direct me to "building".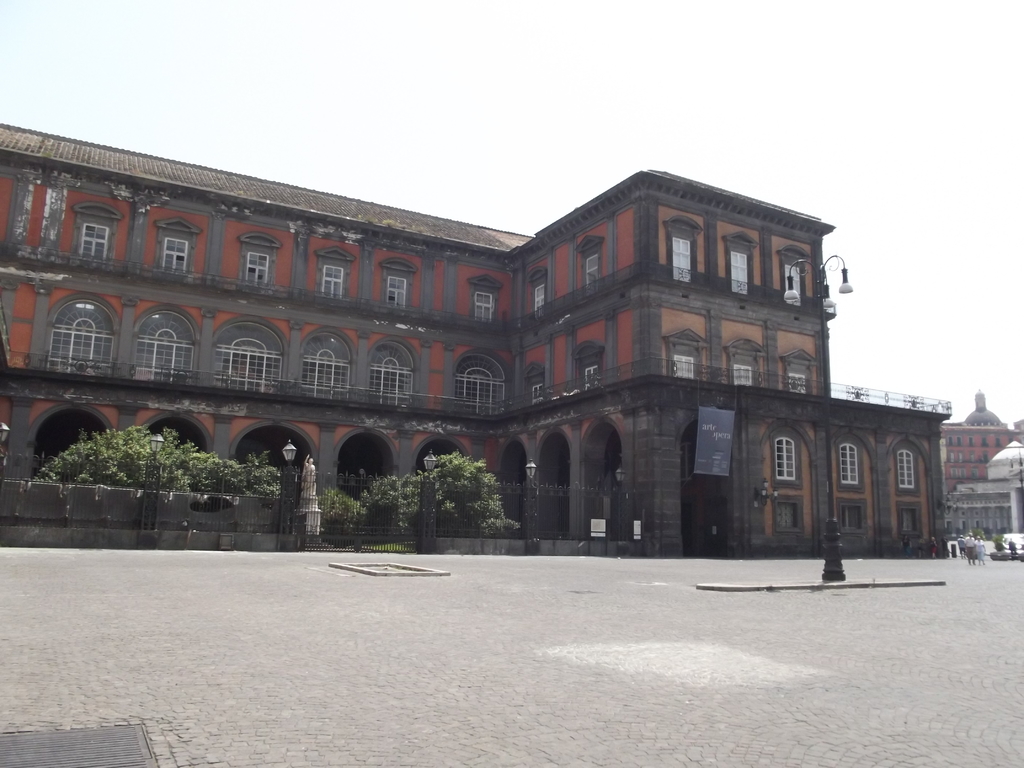
Direction: bbox(947, 397, 1023, 541).
